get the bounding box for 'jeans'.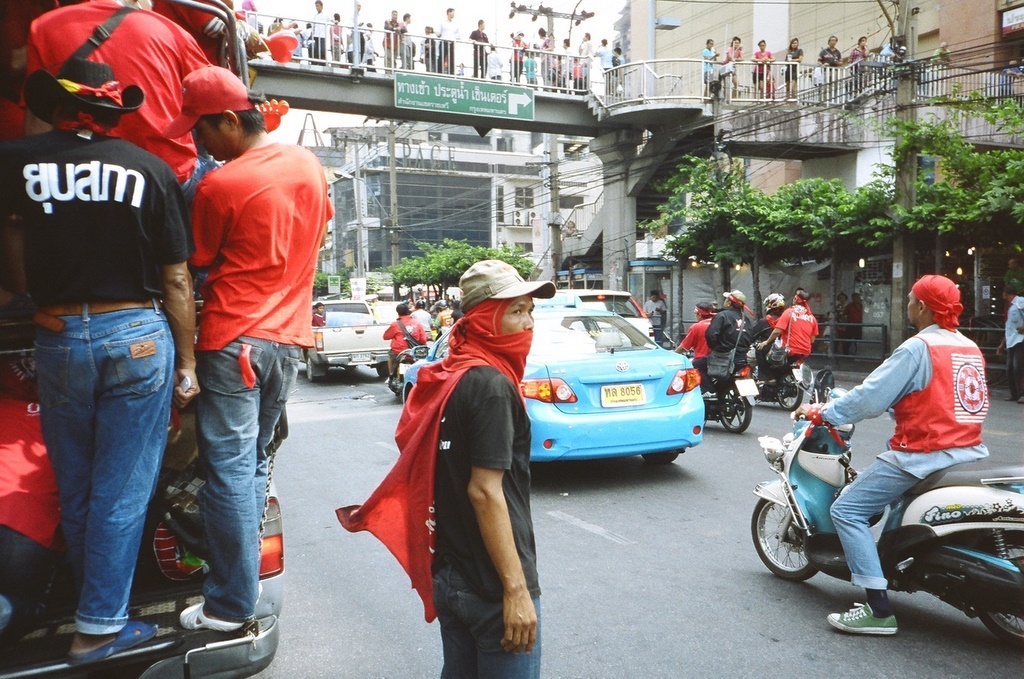
l=439, t=42, r=455, b=72.
